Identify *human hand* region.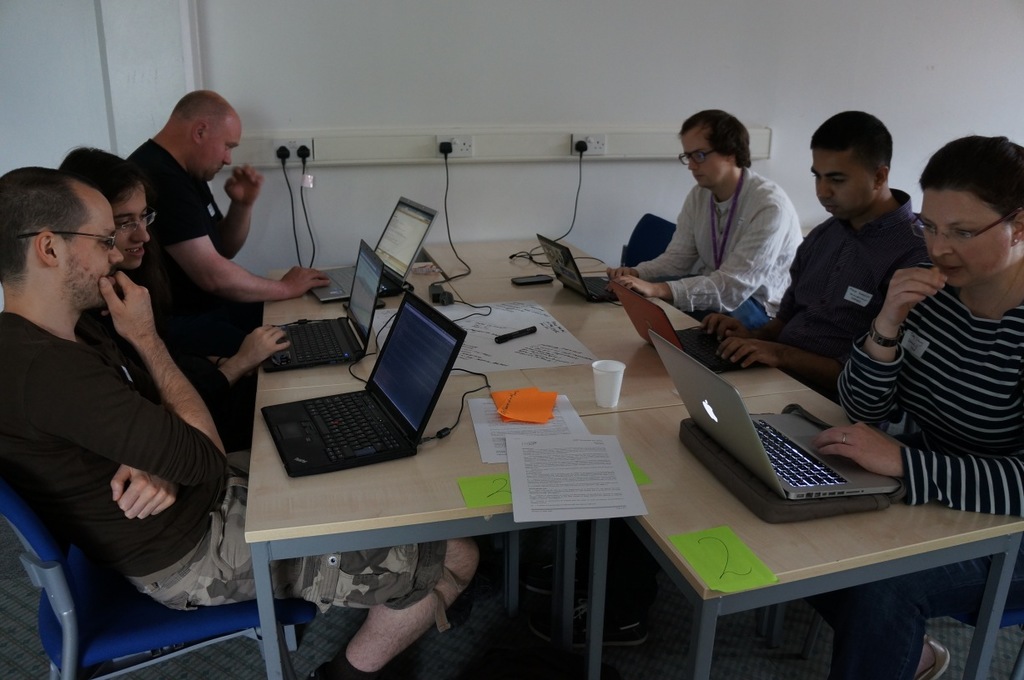
Region: <box>280,265,332,300</box>.
